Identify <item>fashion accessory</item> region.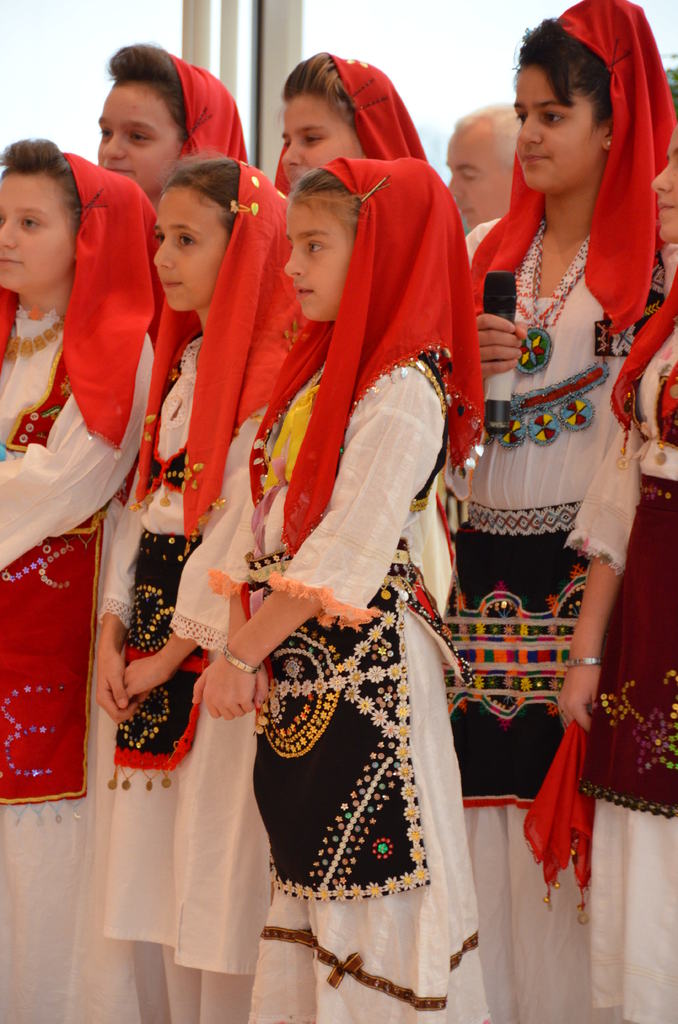
Region: <bbox>136, 152, 320, 536</bbox>.
